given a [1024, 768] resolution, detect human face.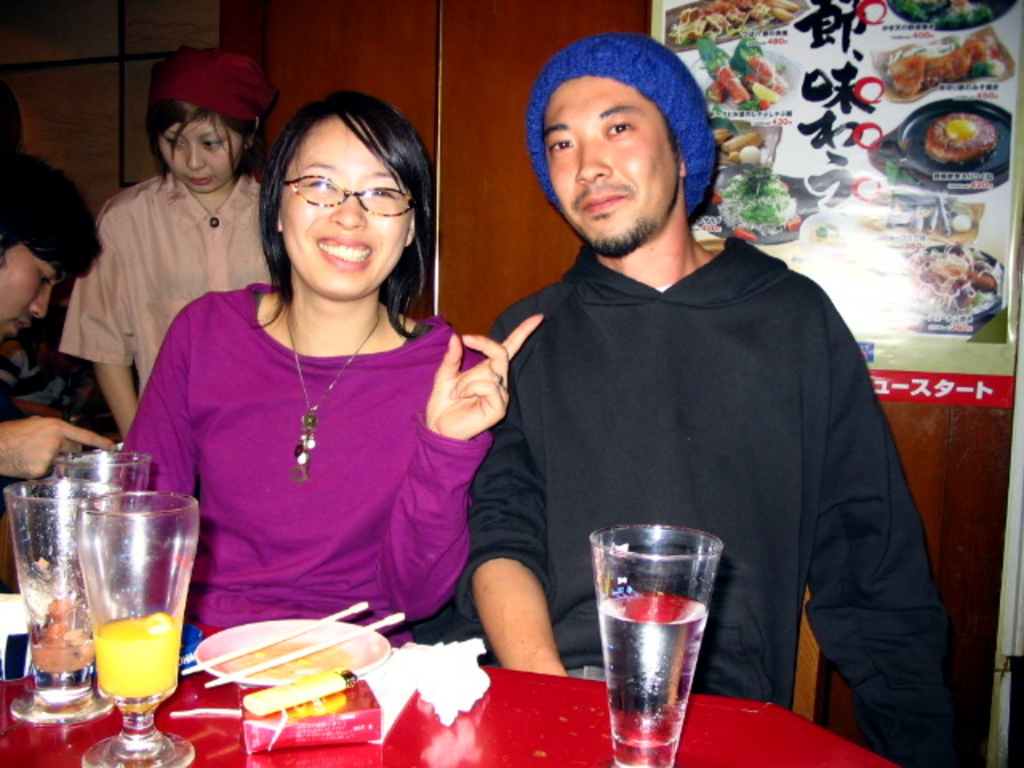
rect(280, 117, 414, 302).
